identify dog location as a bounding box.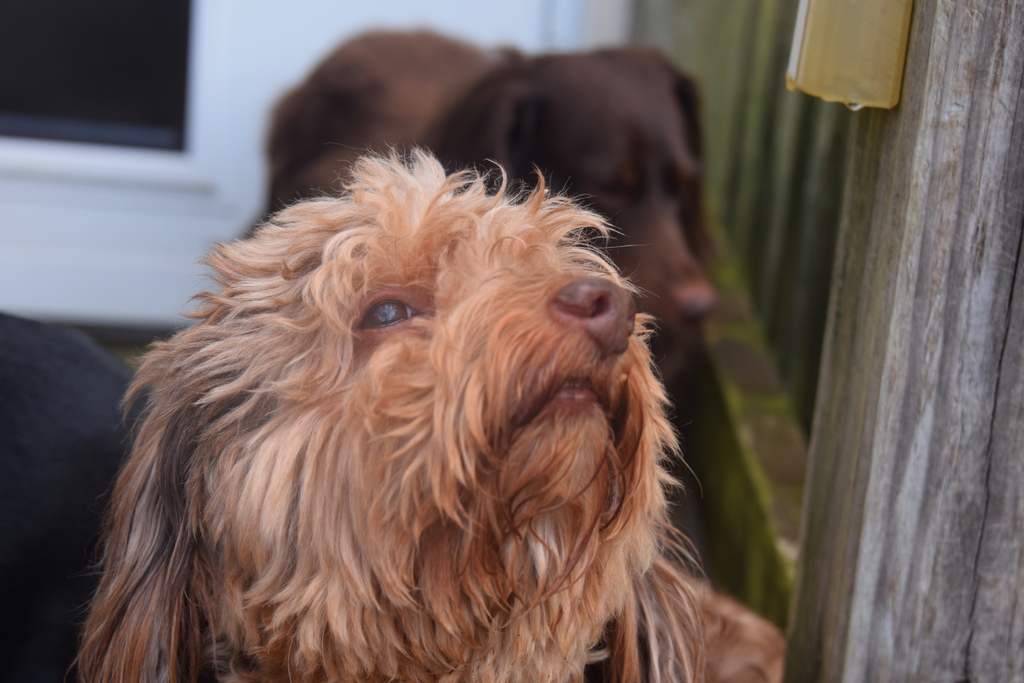
detection(68, 147, 789, 682).
